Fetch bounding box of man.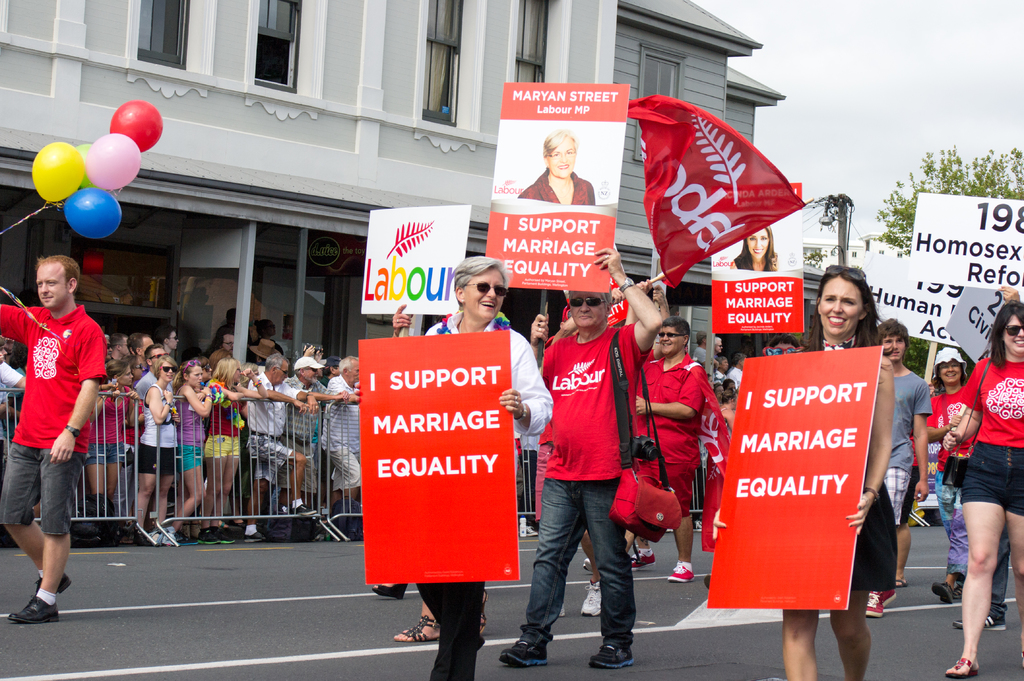
Bbox: bbox=[630, 291, 708, 585].
